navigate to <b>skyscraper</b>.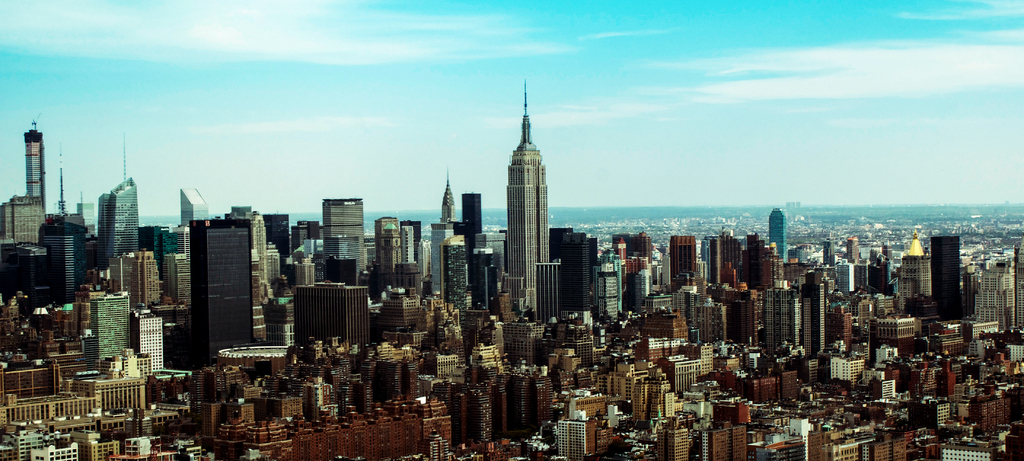
Navigation target: (0, 190, 48, 246).
